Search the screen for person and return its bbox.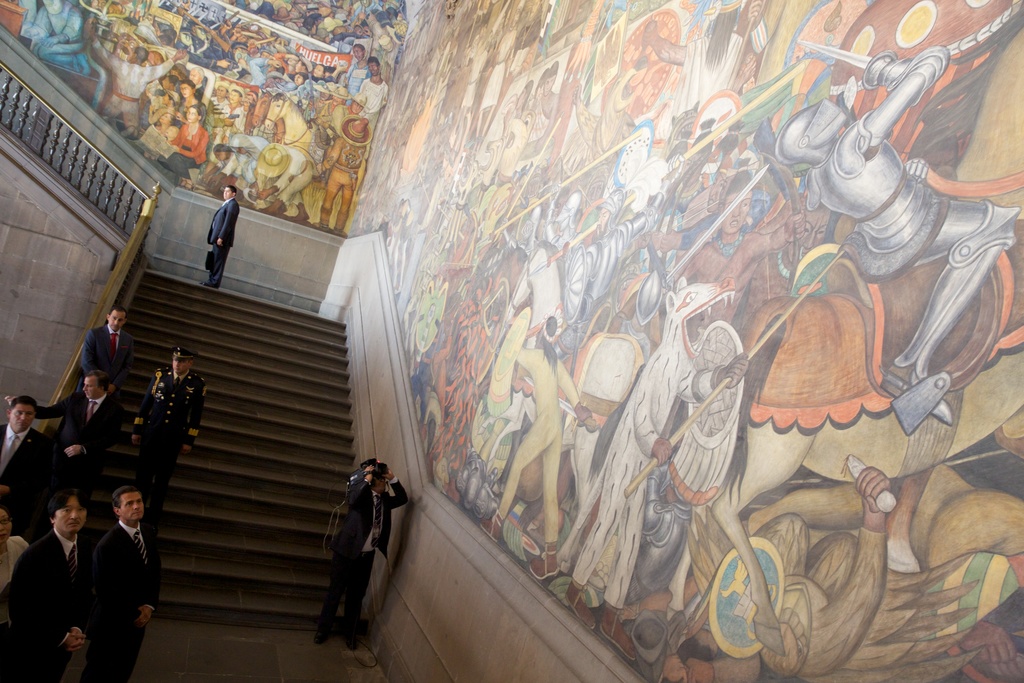
Found: region(255, 147, 316, 215).
